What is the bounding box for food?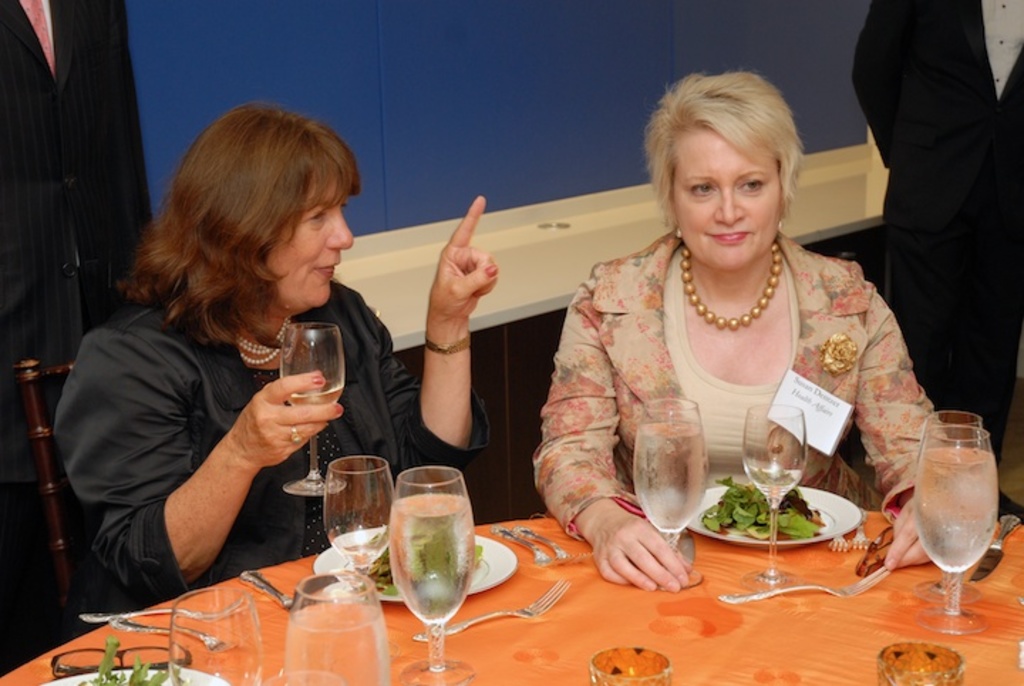
[left=80, top=635, right=193, bottom=685].
